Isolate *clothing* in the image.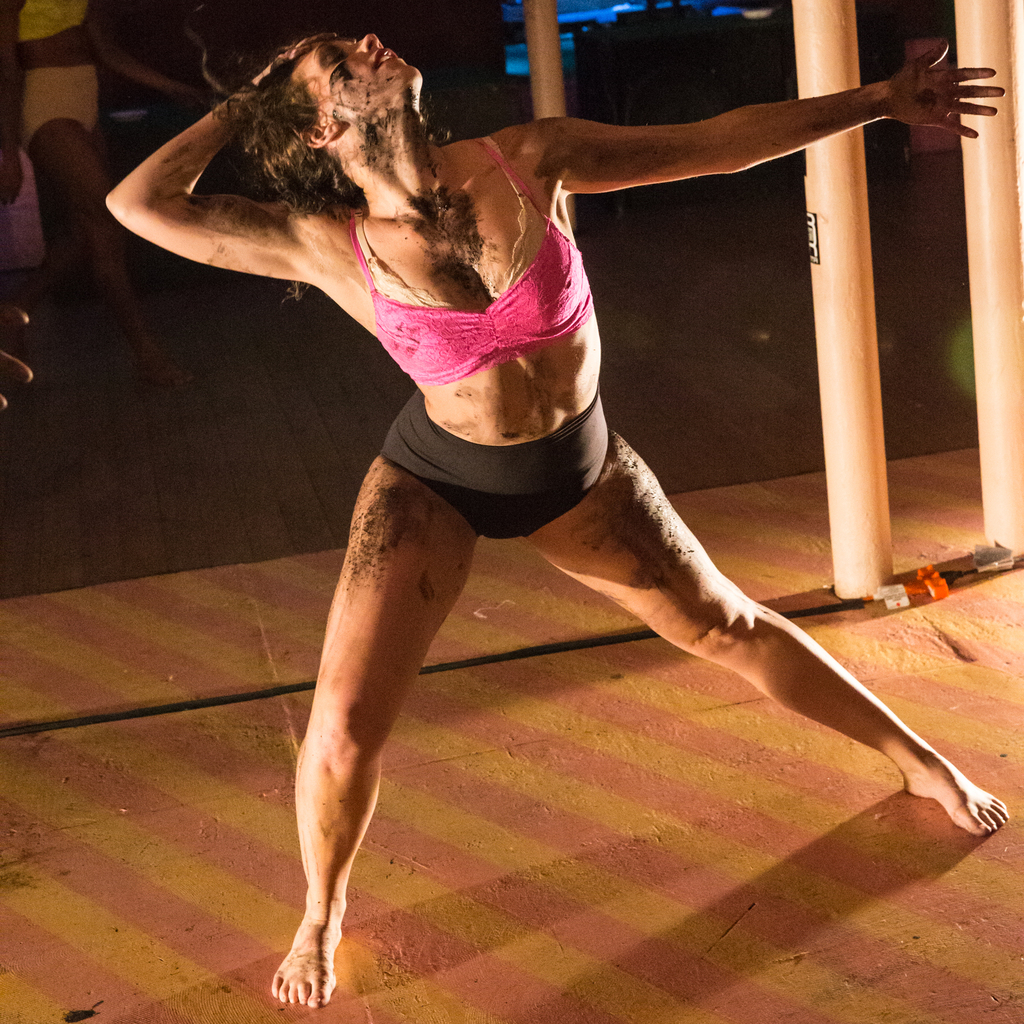
Isolated region: BBox(374, 141, 602, 376).
